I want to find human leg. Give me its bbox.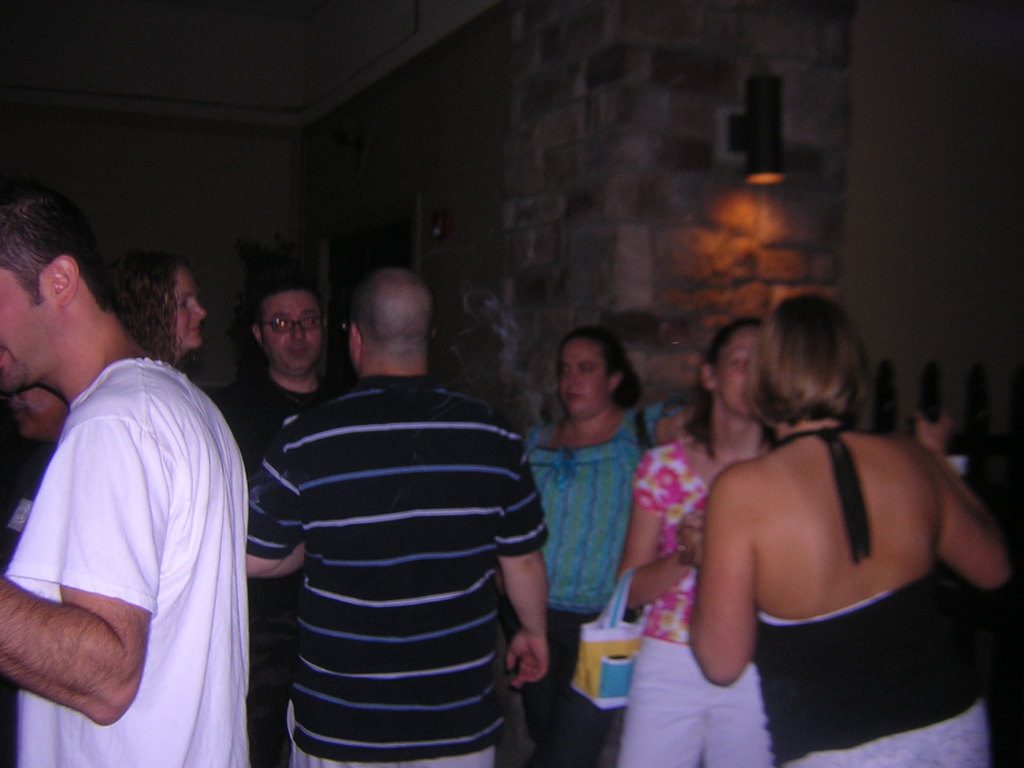
(left=707, top=668, right=768, bottom=767).
